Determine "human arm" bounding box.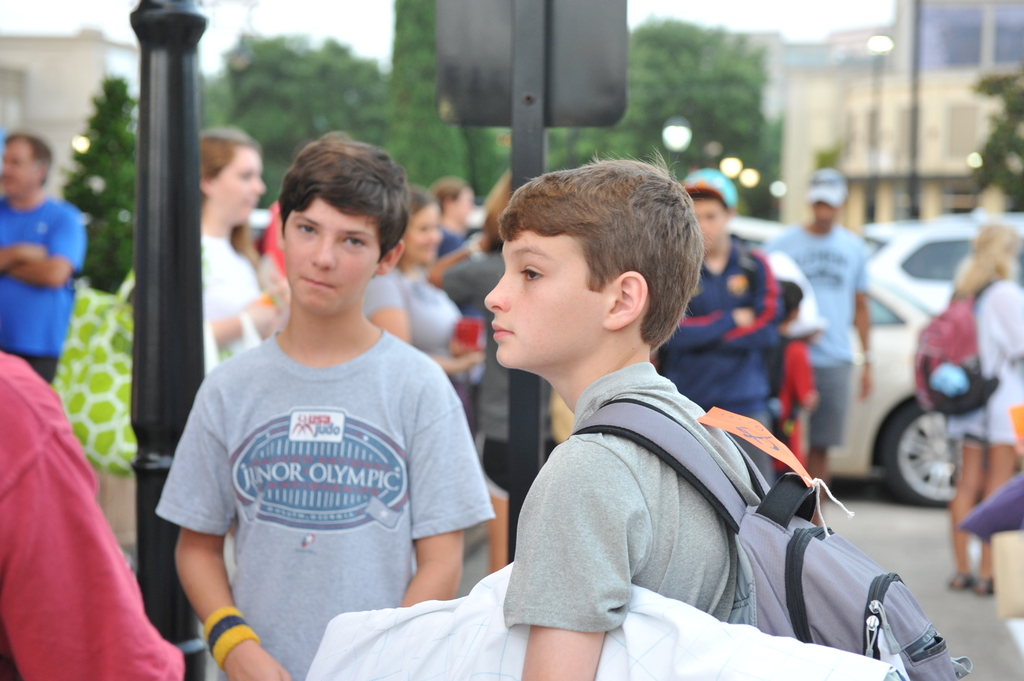
Determined: left=161, top=381, right=289, bottom=680.
